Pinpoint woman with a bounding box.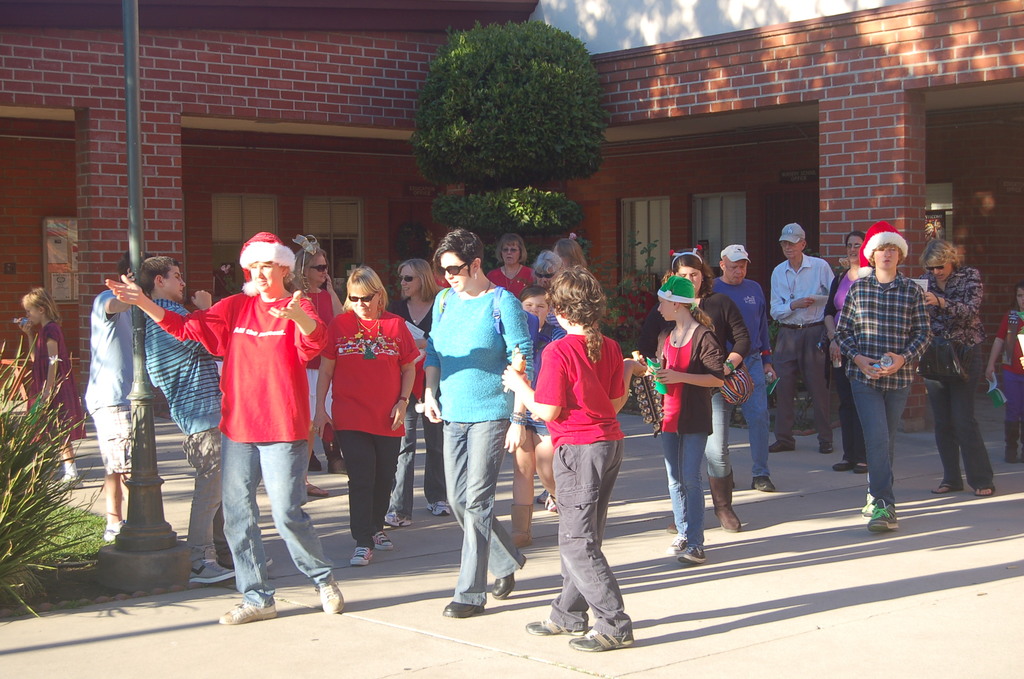
rect(662, 244, 757, 541).
